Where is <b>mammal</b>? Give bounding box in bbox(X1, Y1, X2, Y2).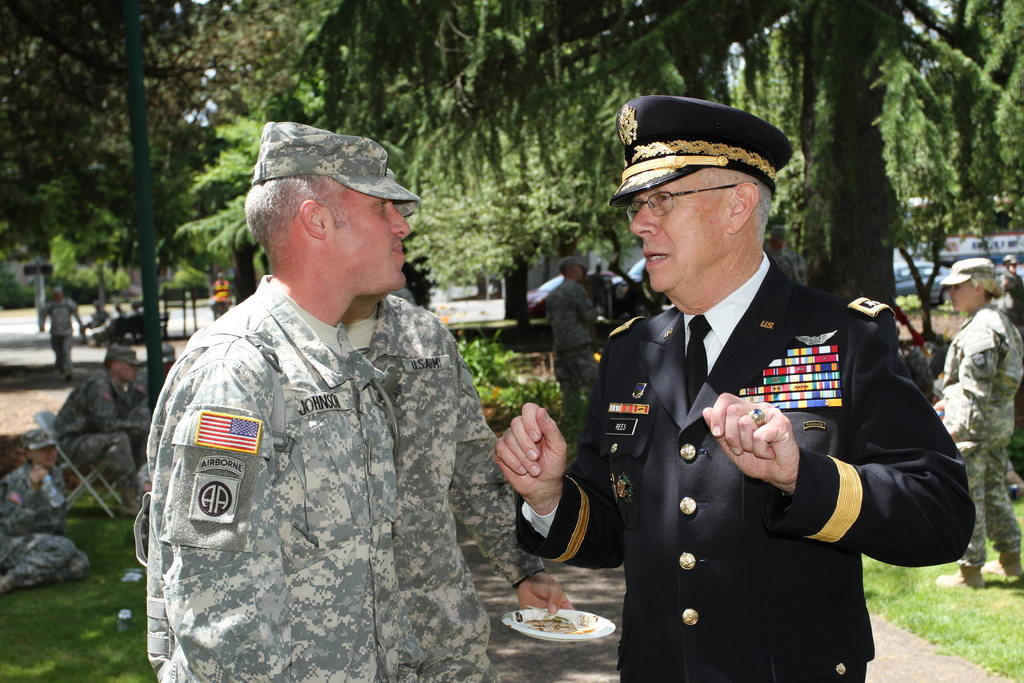
bbox(1002, 252, 1022, 331).
